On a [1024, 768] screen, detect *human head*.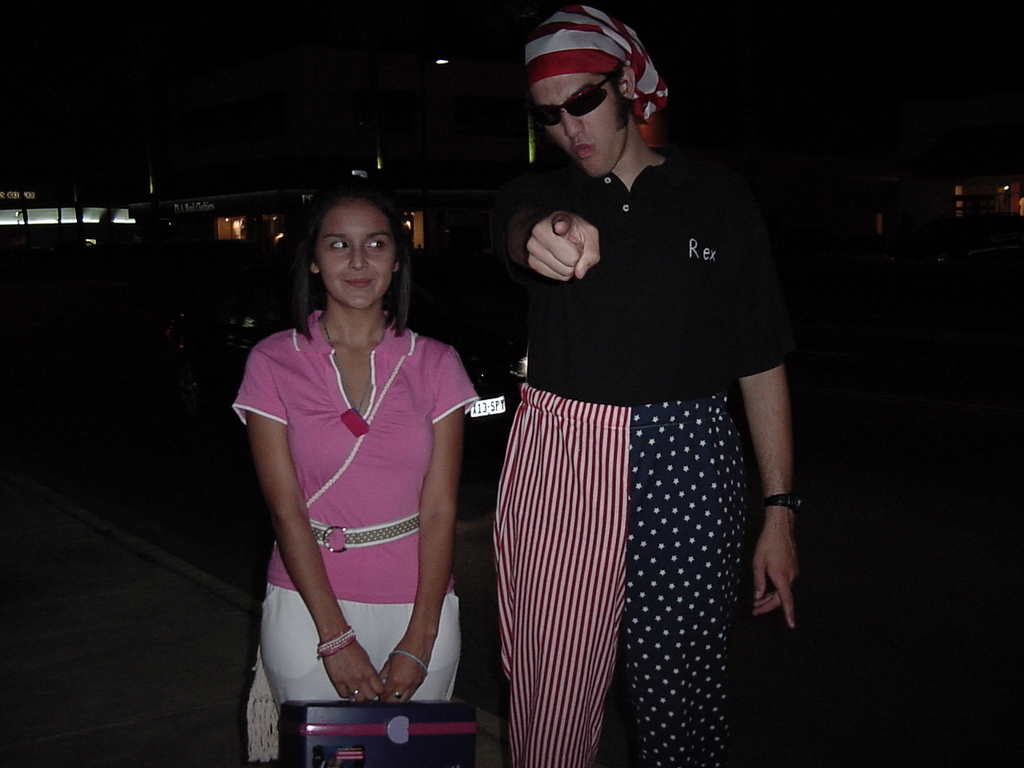
box(520, 1, 672, 176).
